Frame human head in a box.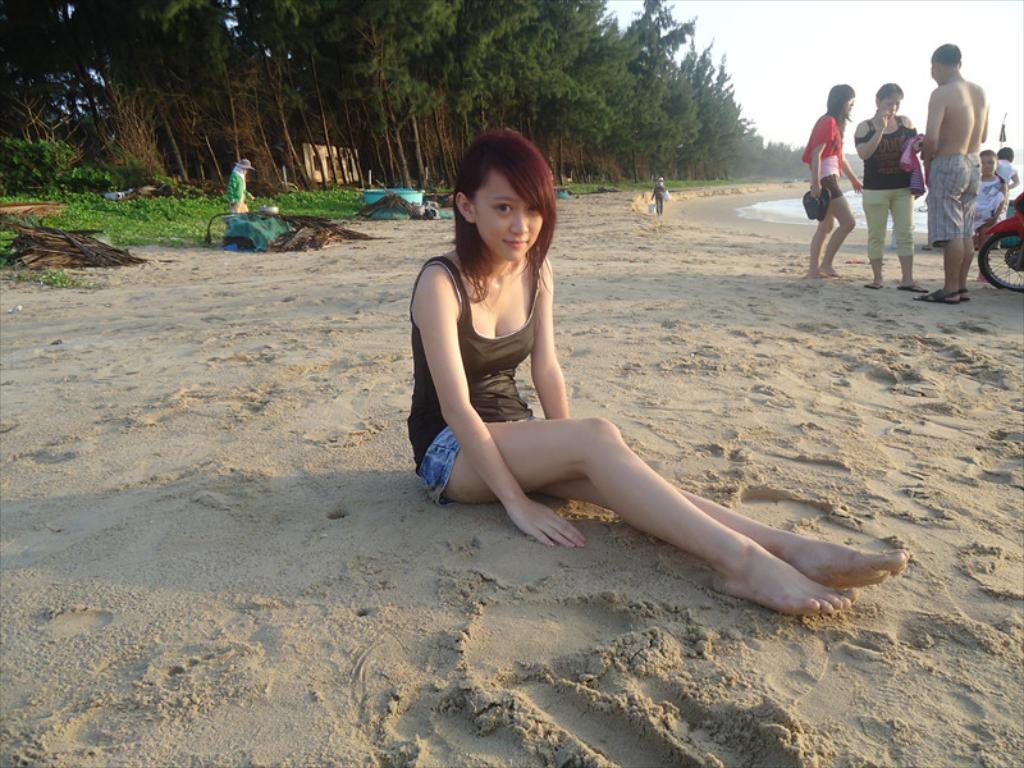
pyautogui.locateOnScreen(827, 79, 856, 119).
